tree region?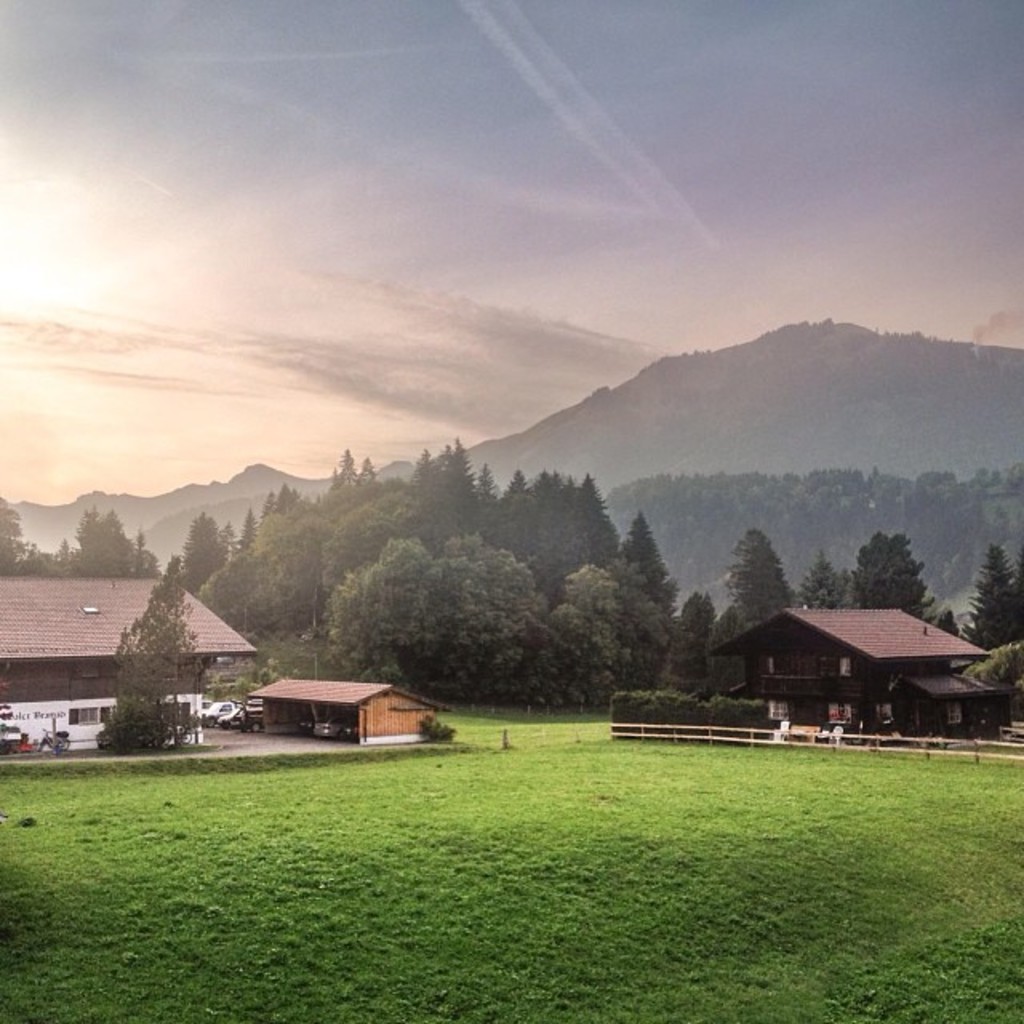
locate(522, 562, 624, 710)
